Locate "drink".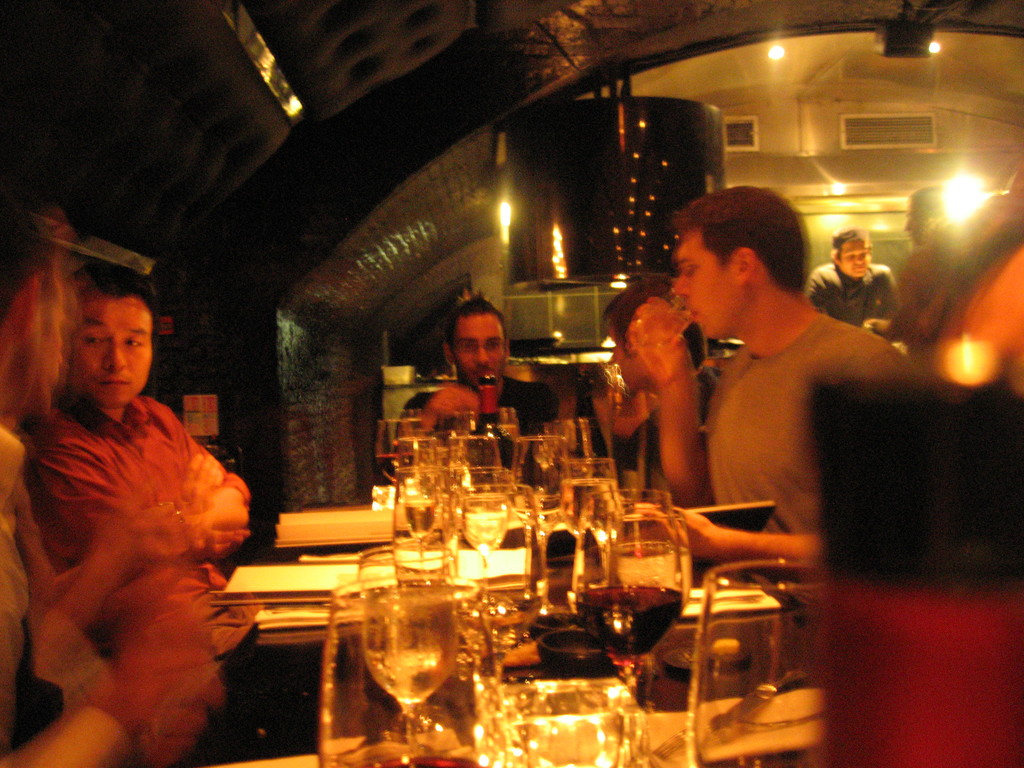
Bounding box: BBox(374, 418, 419, 479).
